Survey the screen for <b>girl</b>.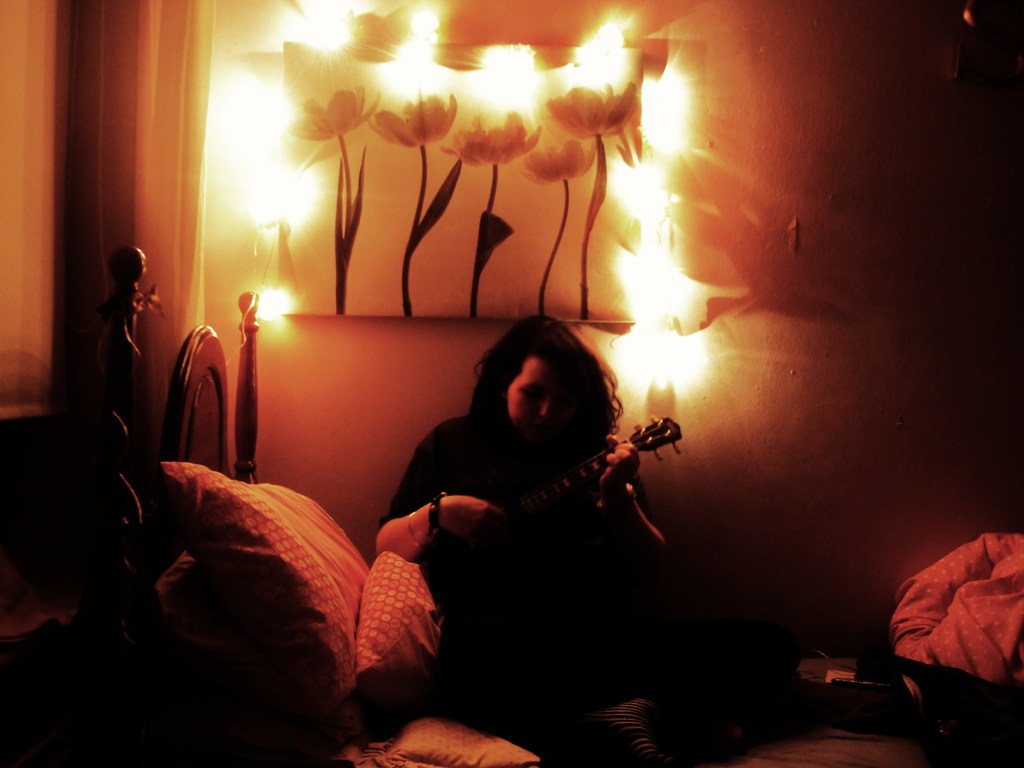
Survey found: detection(376, 316, 667, 701).
